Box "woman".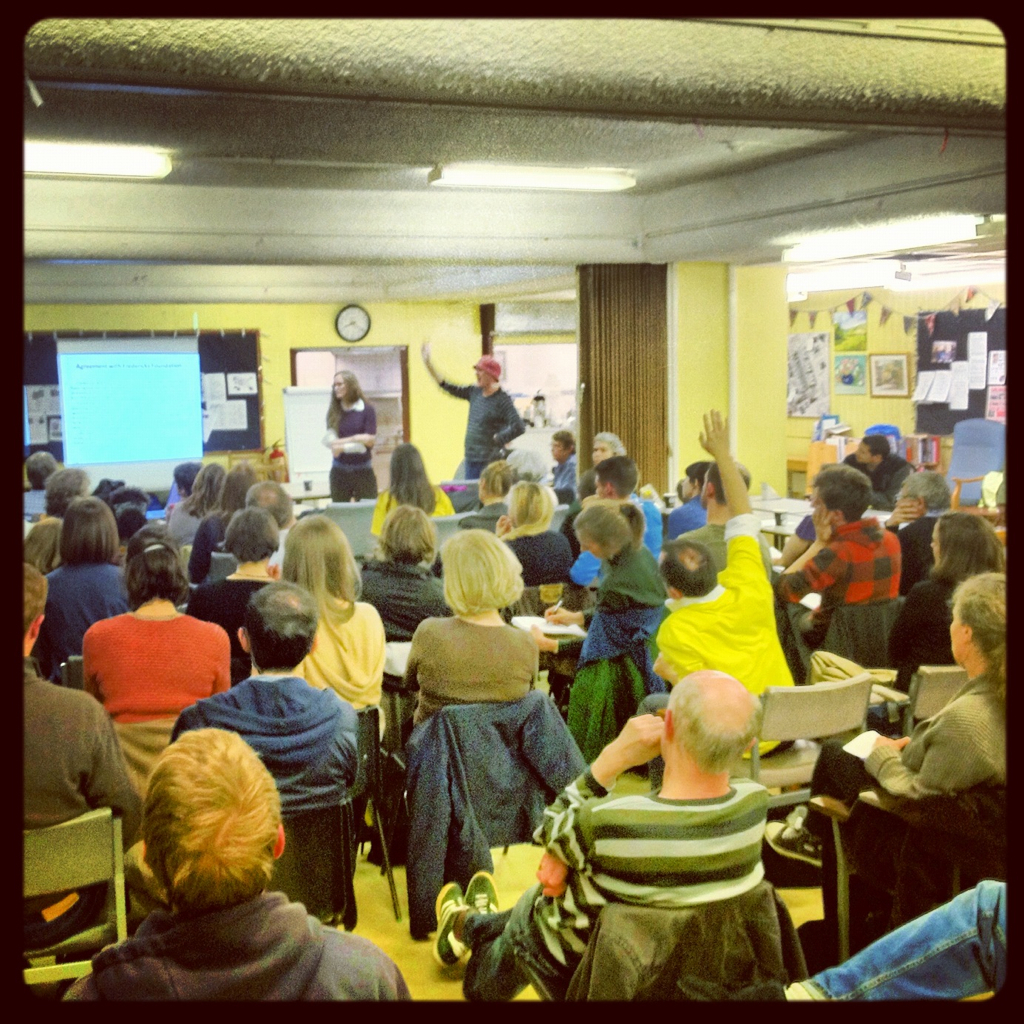
locate(359, 501, 455, 639).
